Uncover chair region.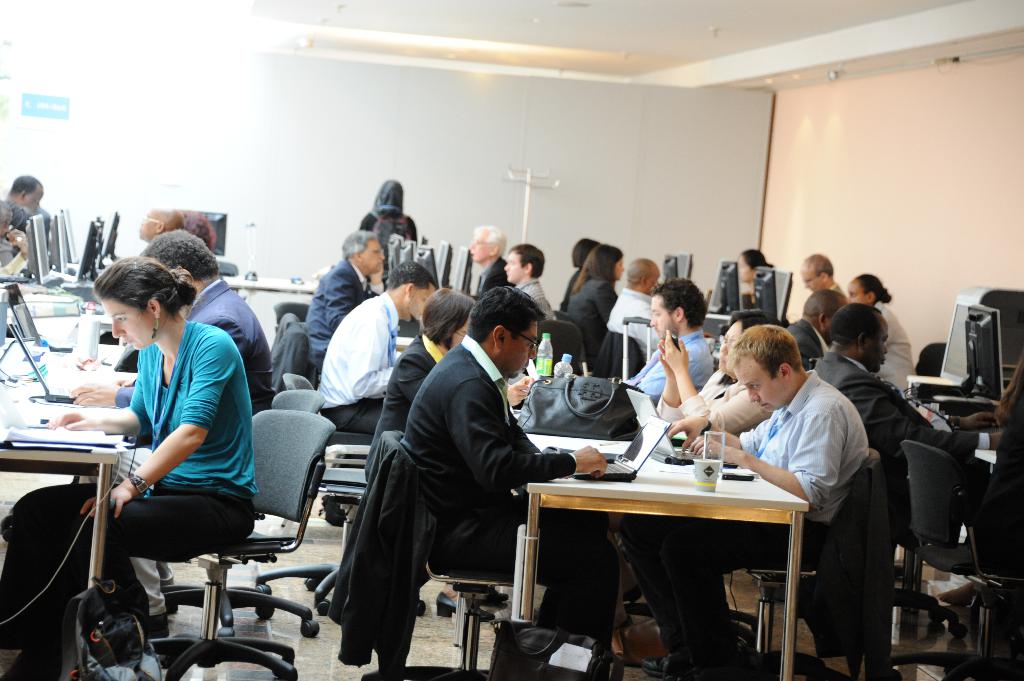
Uncovered: bbox=[859, 425, 947, 639].
